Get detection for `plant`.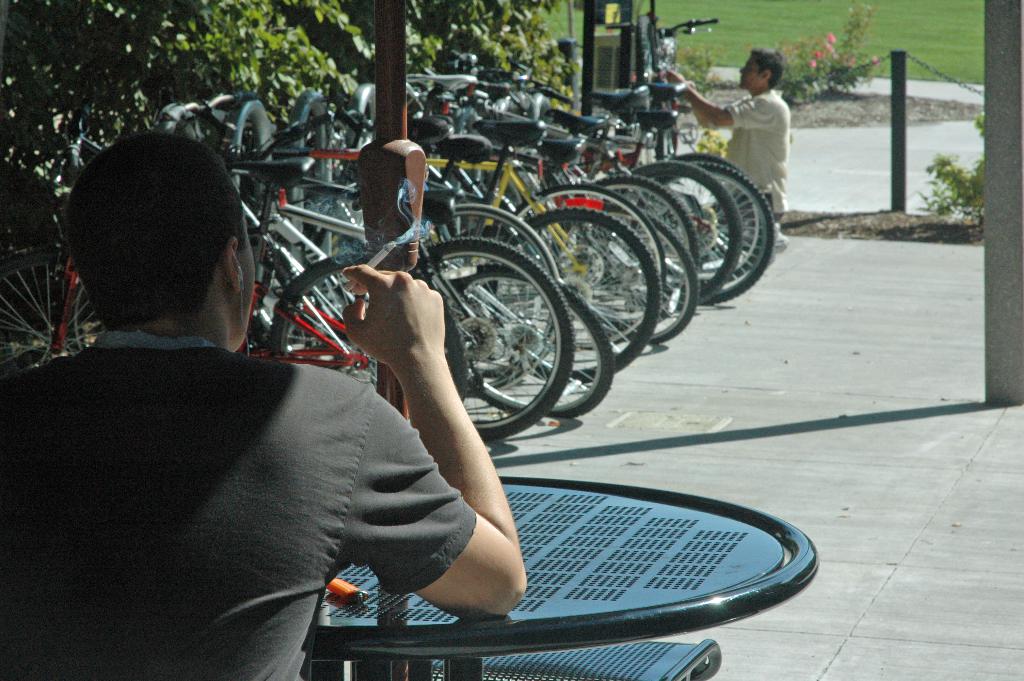
Detection: (776, 0, 888, 108).
